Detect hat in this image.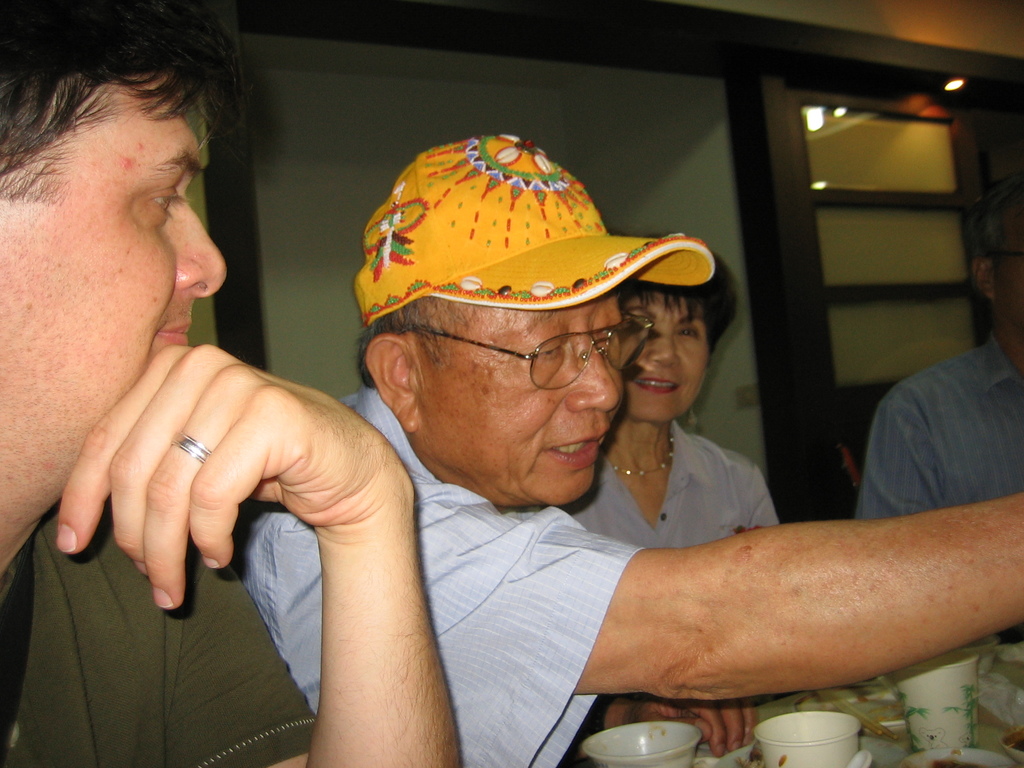
Detection: 355, 135, 716, 328.
